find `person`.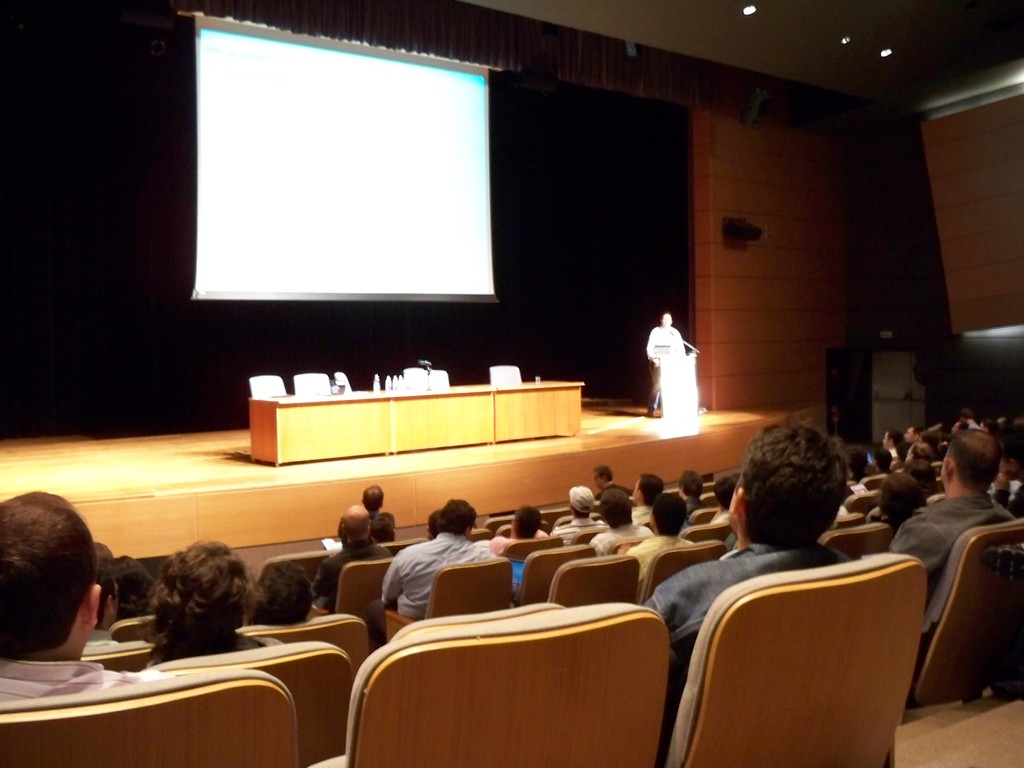
BBox(377, 495, 506, 623).
